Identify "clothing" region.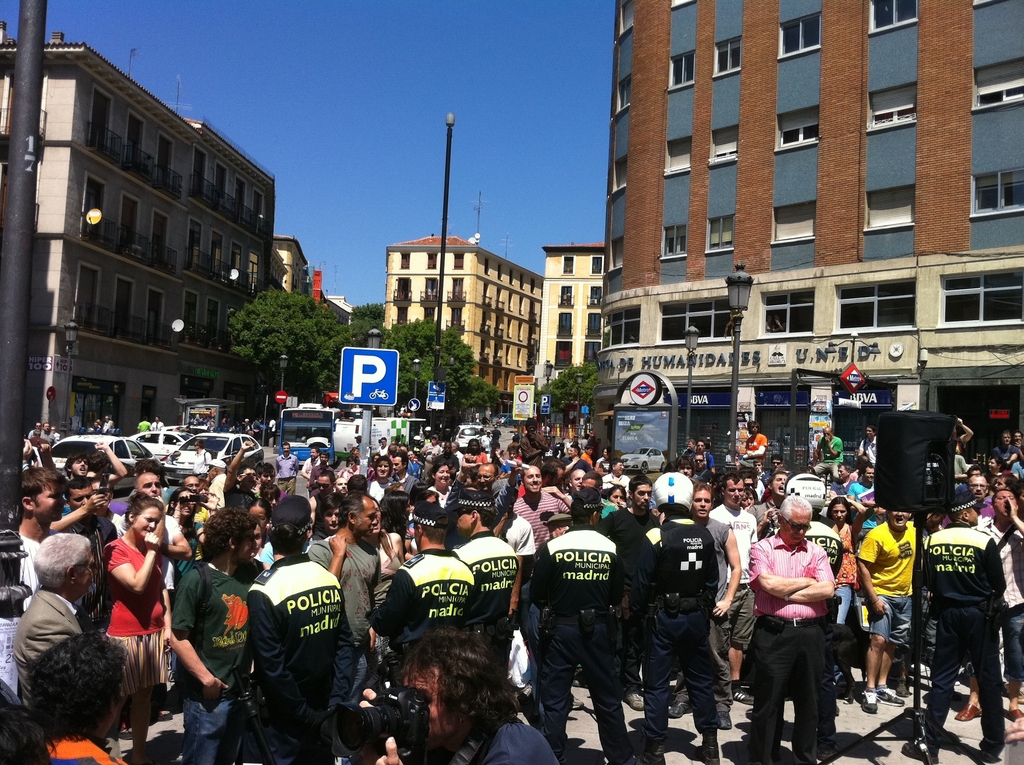
Region: [602, 508, 661, 687].
